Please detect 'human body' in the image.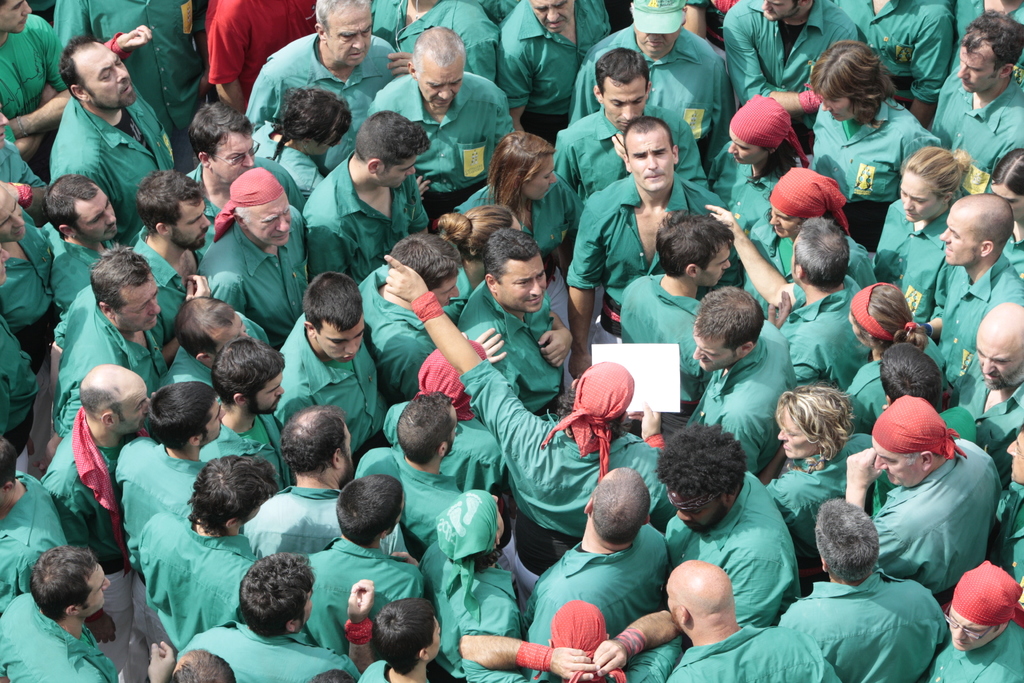
Rect(489, 0, 618, 146).
